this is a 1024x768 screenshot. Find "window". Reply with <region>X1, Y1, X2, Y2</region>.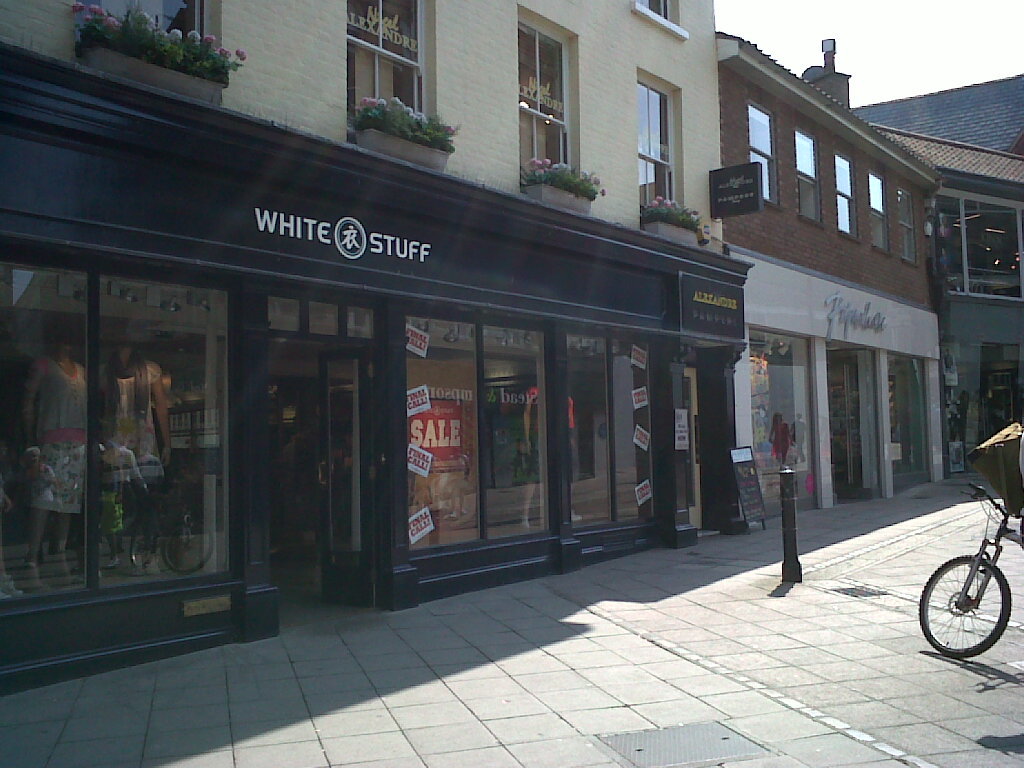
<region>749, 107, 785, 212</region>.
